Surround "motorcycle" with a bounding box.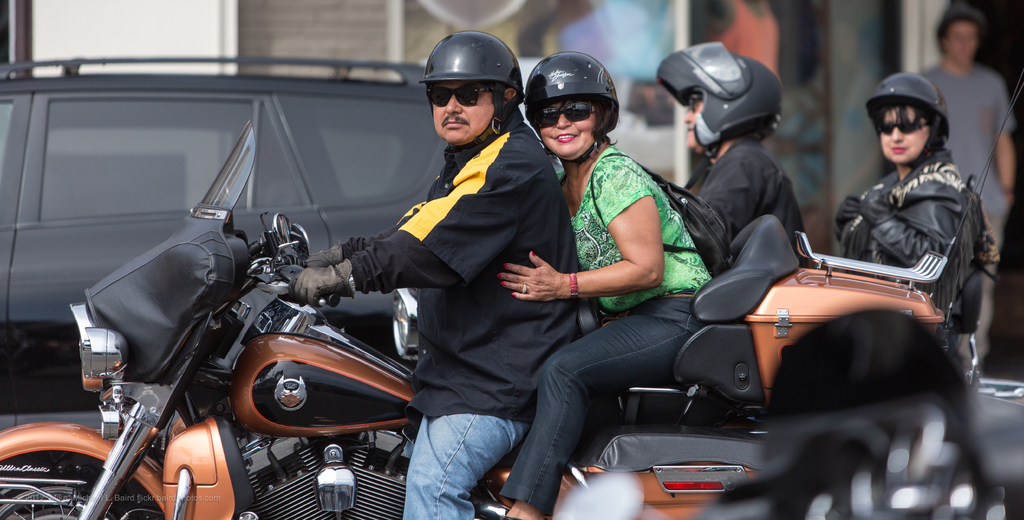
0:119:950:518.
